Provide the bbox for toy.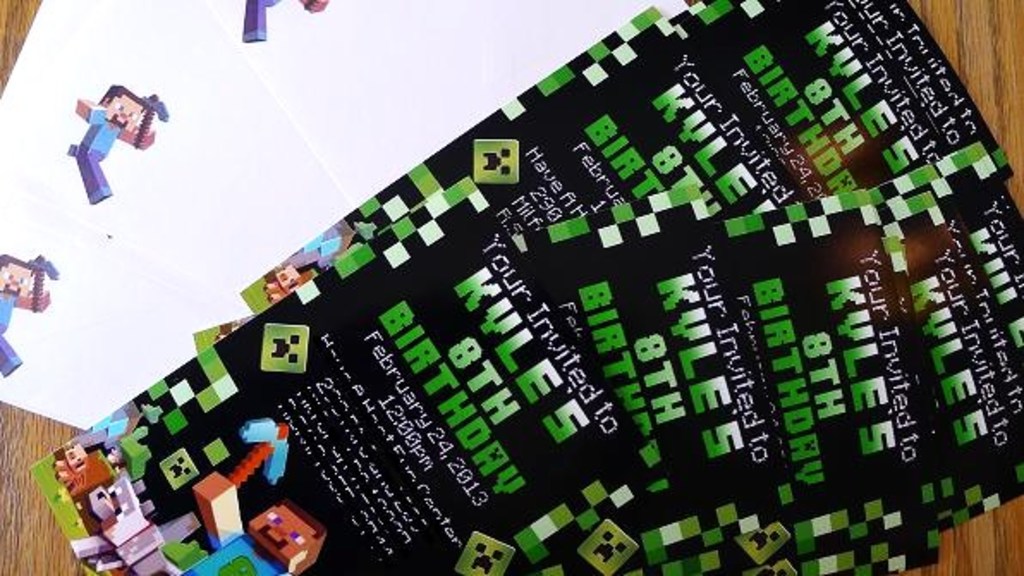
Rect(60, 471, 198, 574).
